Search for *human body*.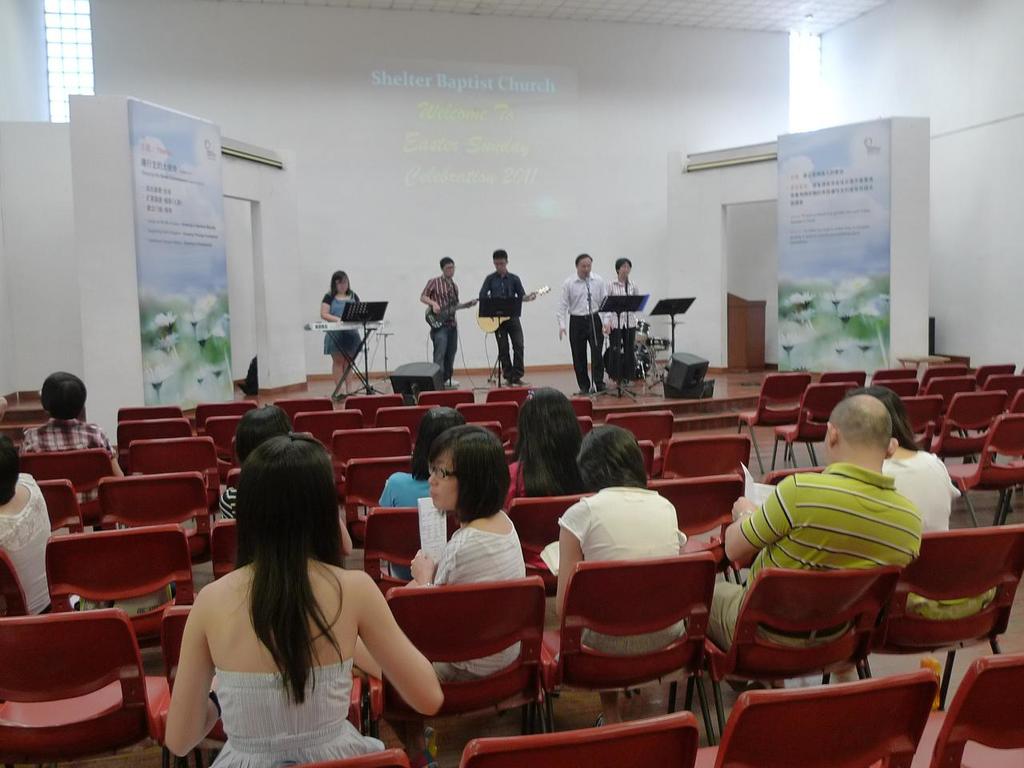
Found at [x1=19, y1=366, x2=122, y2=478].
